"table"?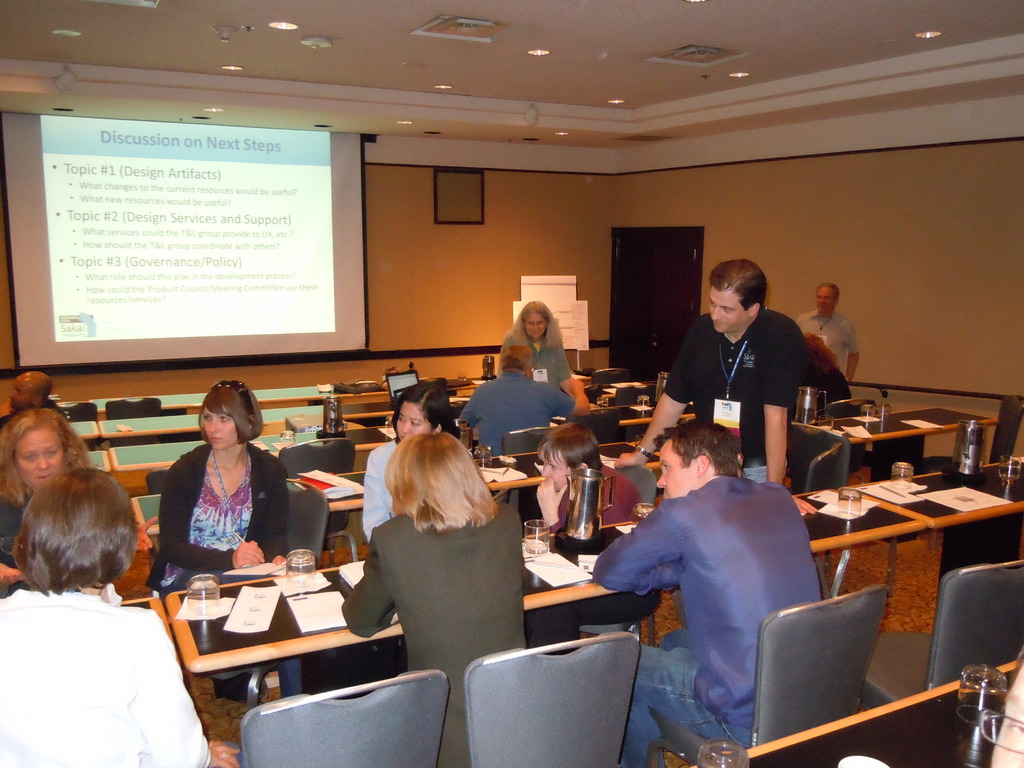
{"x1": 133, "y1": 418, "x2": 668, "y2": 563}
